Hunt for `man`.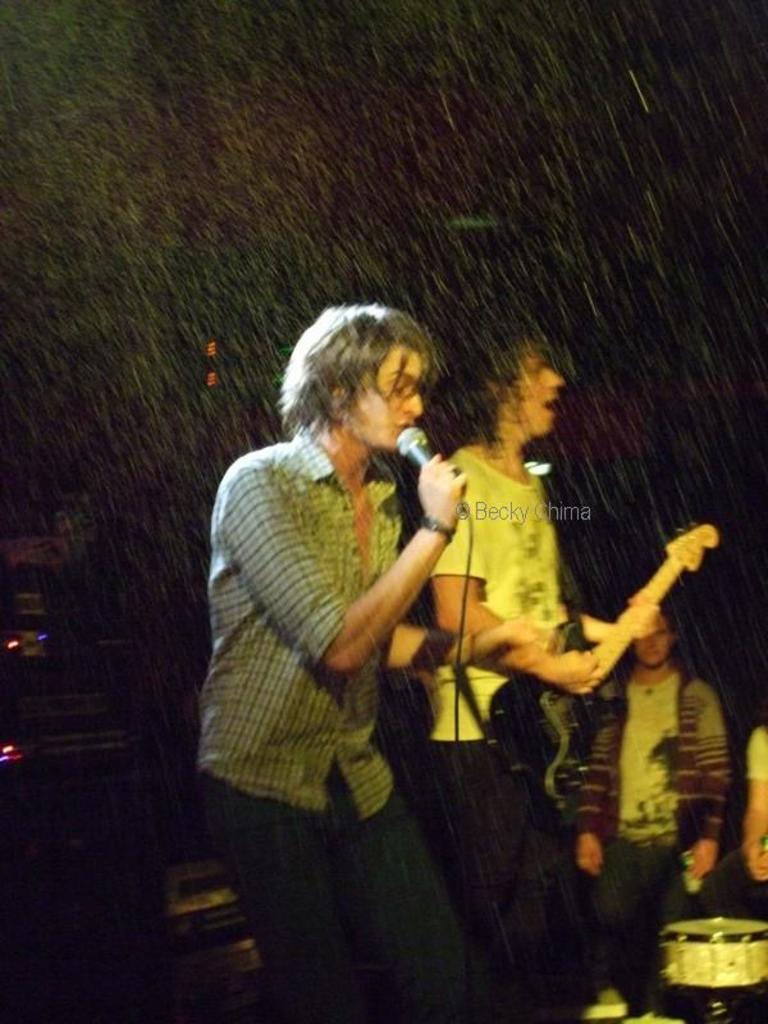
Hunted down at 417 303 663 1023.
